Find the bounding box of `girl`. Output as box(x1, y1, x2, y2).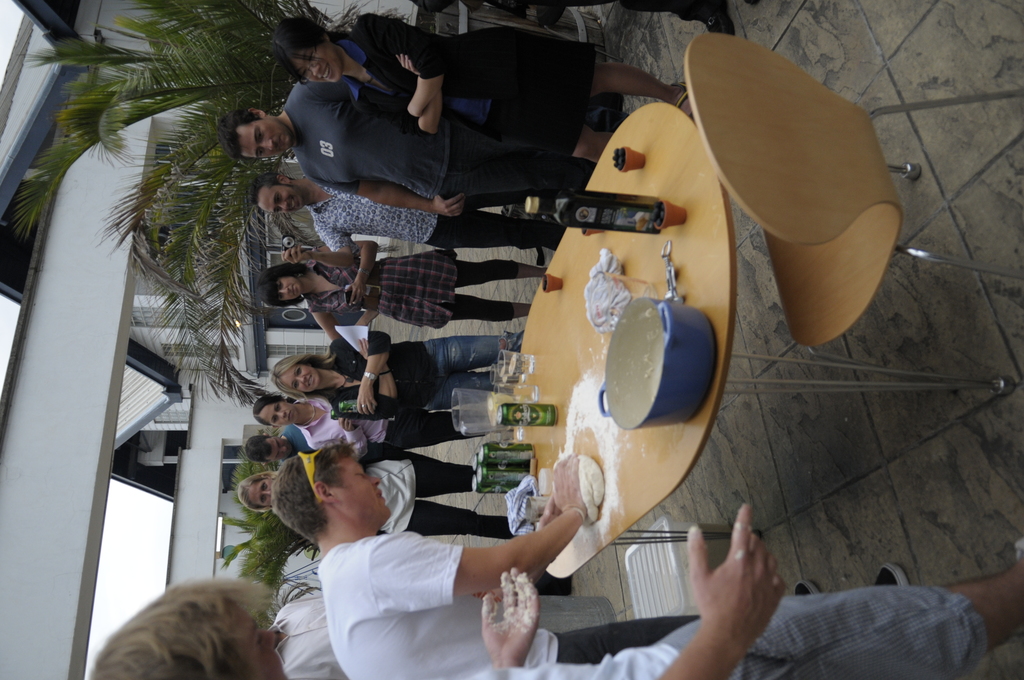
box(254, 392, 514, 459).
